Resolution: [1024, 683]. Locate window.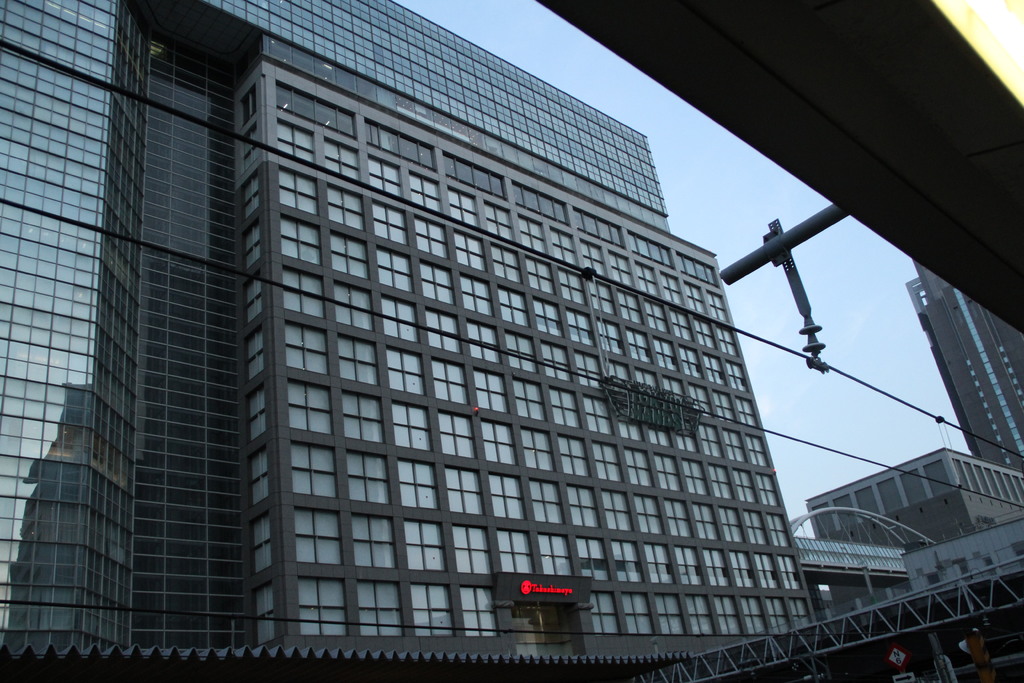
box(663, 265, 683, 309).
